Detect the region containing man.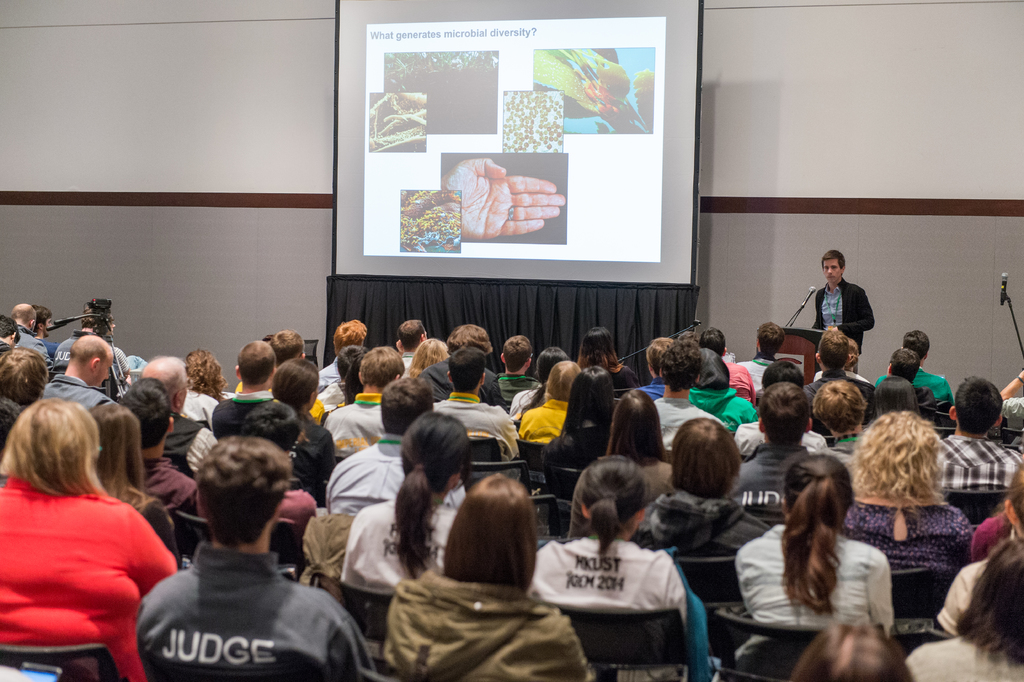
(x1=810, y1=372, x2=870, y2=467).
